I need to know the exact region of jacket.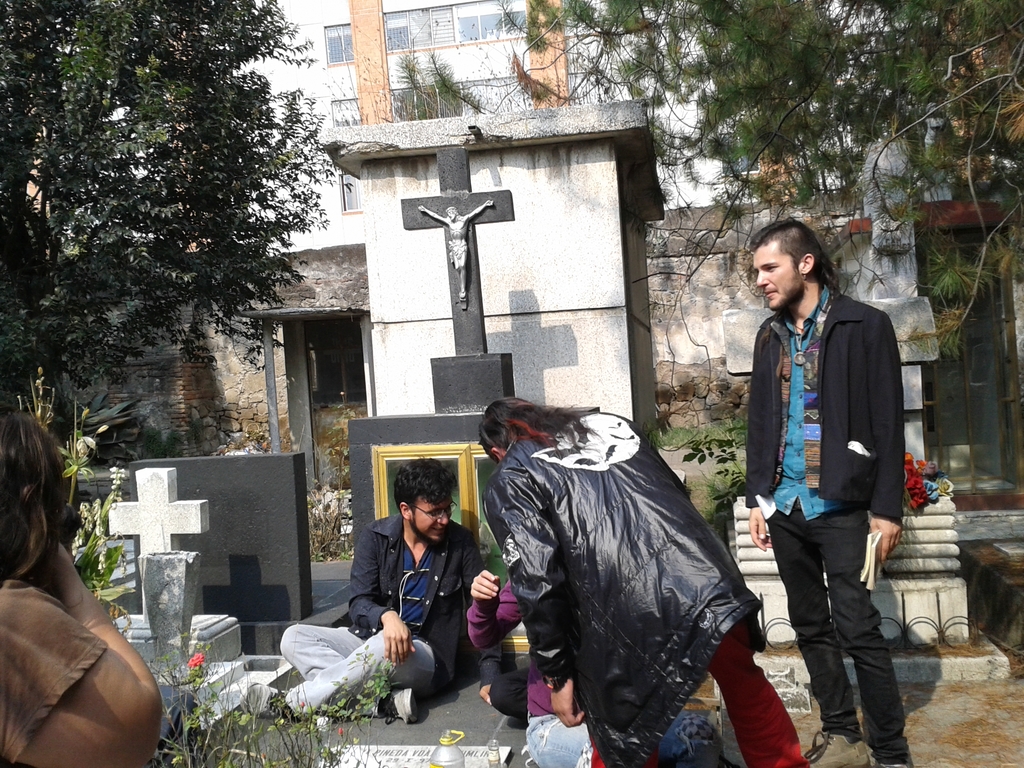
Region: (x1=351, y1=513, x2=486, y2=685).
